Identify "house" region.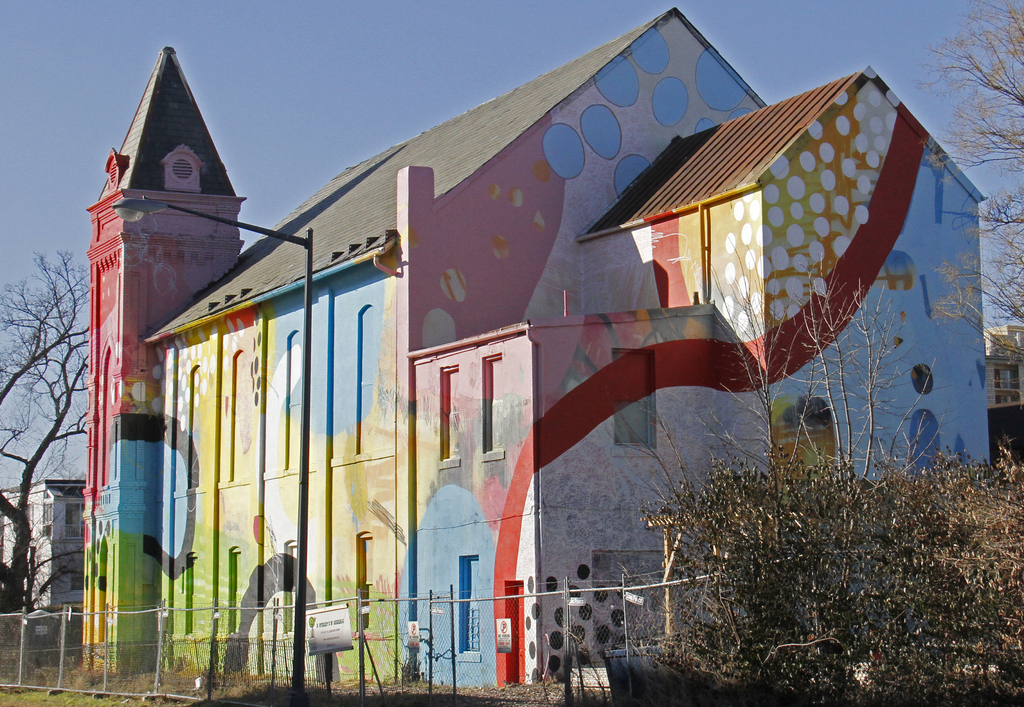
Region: detection(64, 3, 927, 654).
